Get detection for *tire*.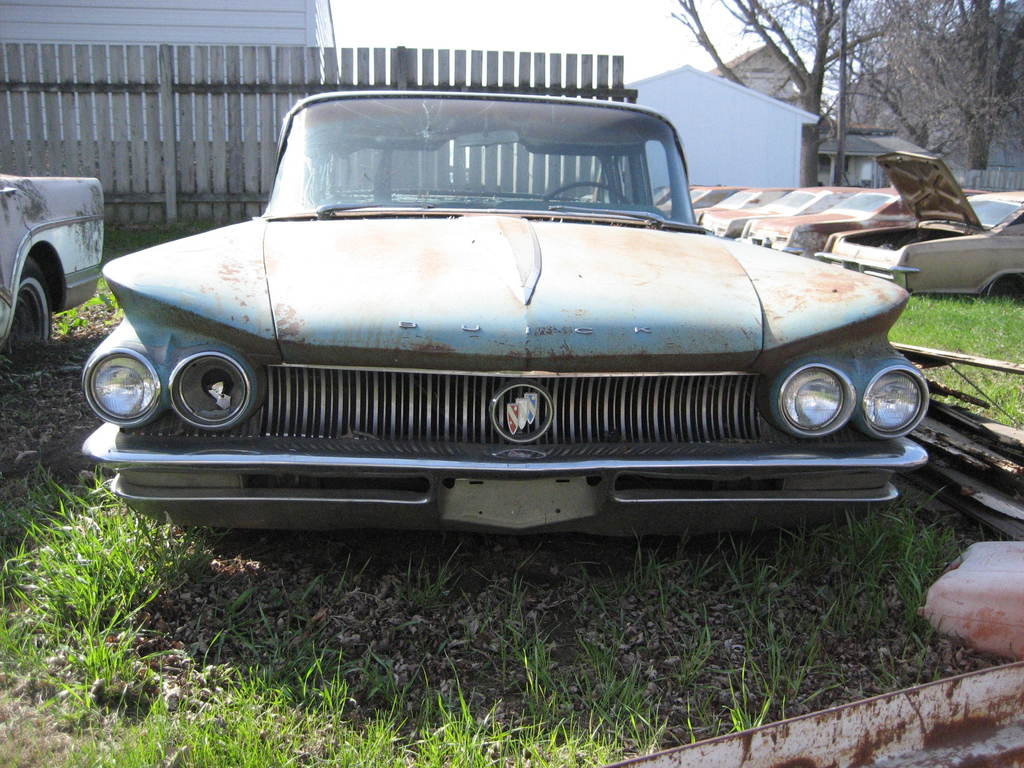
Detection: (left=10, top=275, right=51, bottom=353).
